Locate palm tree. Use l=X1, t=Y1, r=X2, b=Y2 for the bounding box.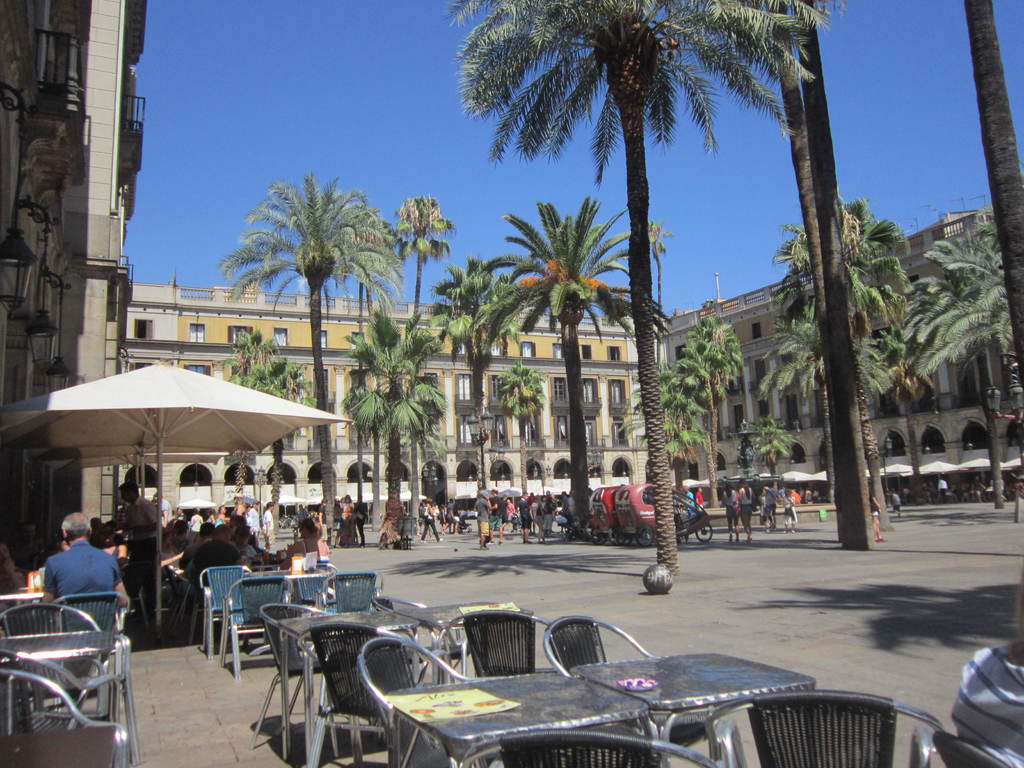
l=338, t=316, r=424, b=514.
